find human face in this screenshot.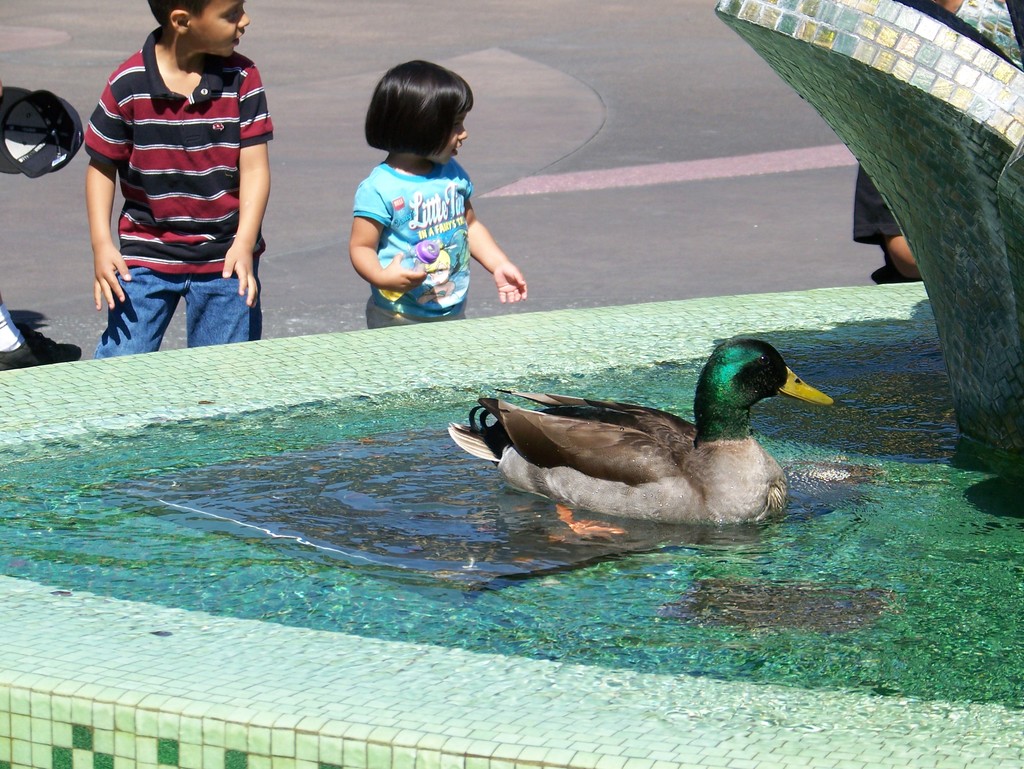
The bounding box for human face is bbox=[433, 114, 468, 166].
